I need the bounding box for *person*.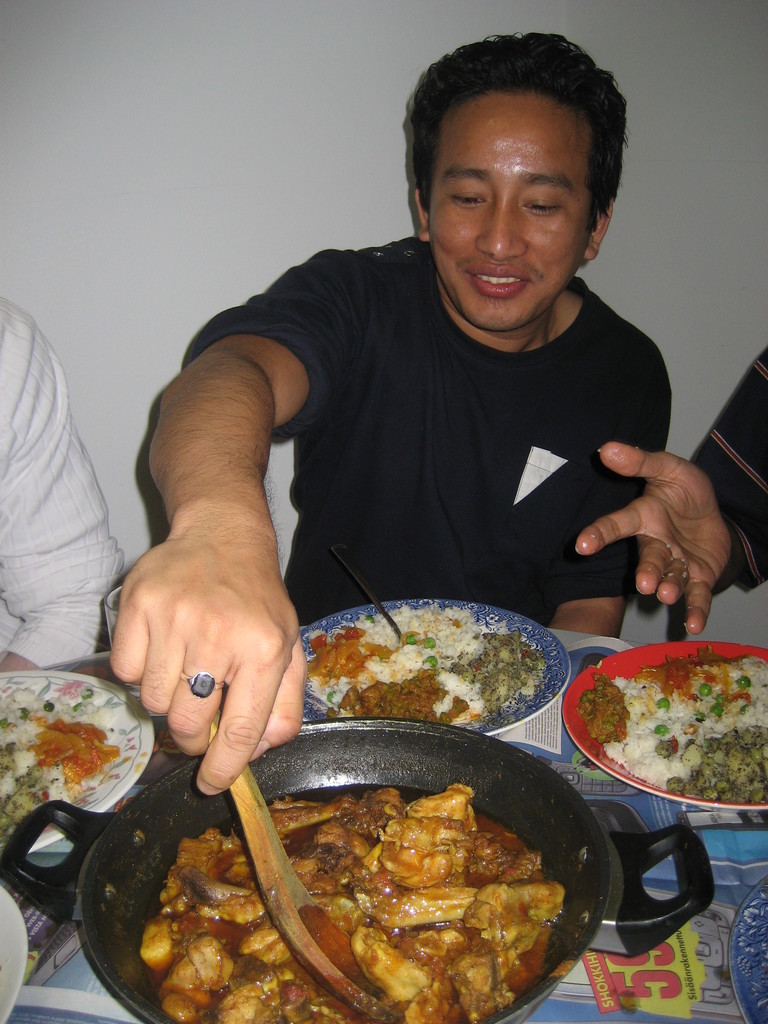
Here it is: region(573, 346, 767, 634).
